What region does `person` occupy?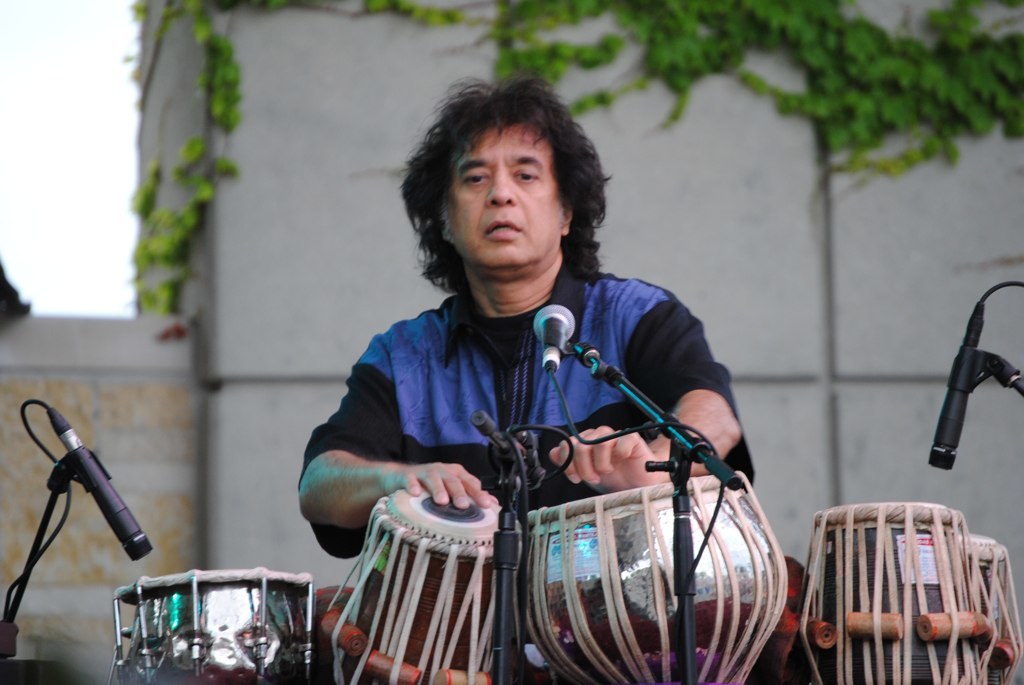
237, 112, 732, 650.
